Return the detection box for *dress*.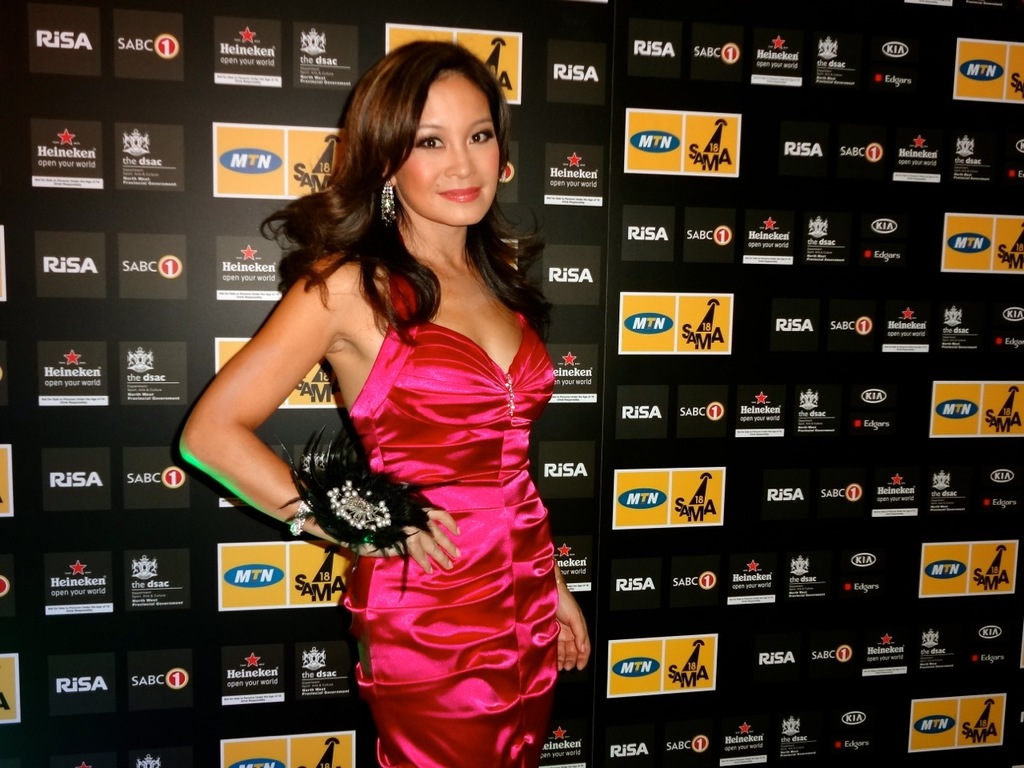
pyautogui.locateOnScreen(343, 271, 561, 767).
